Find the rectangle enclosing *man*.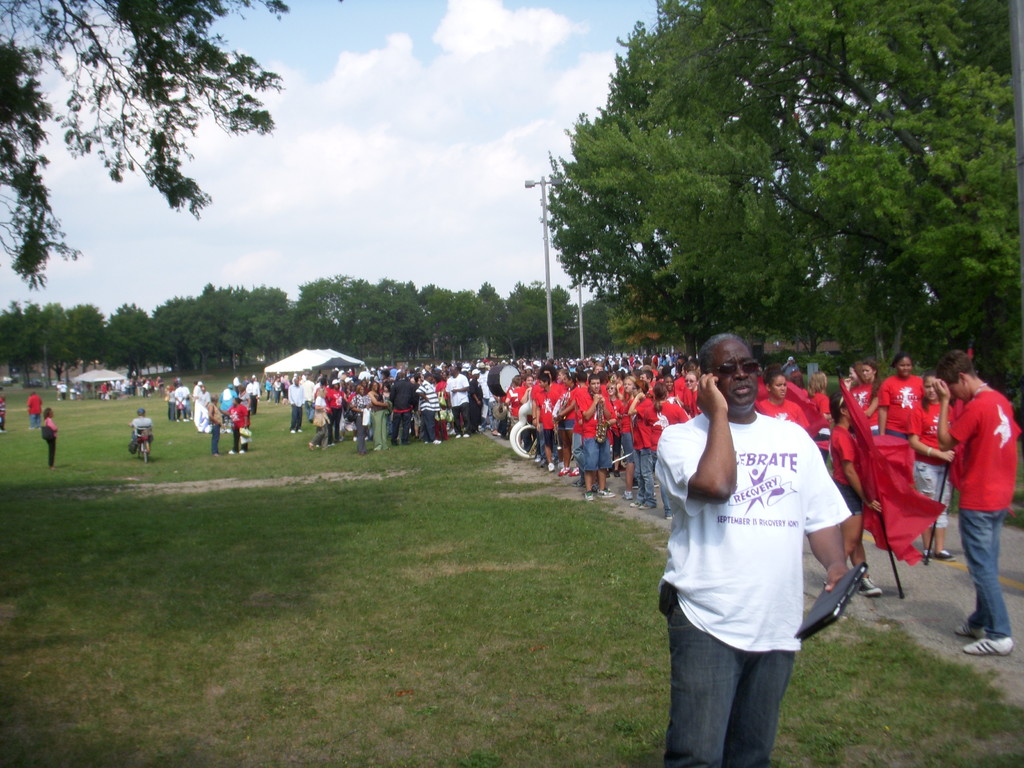
x1=332 y1=383 x2=346 y2=444.
